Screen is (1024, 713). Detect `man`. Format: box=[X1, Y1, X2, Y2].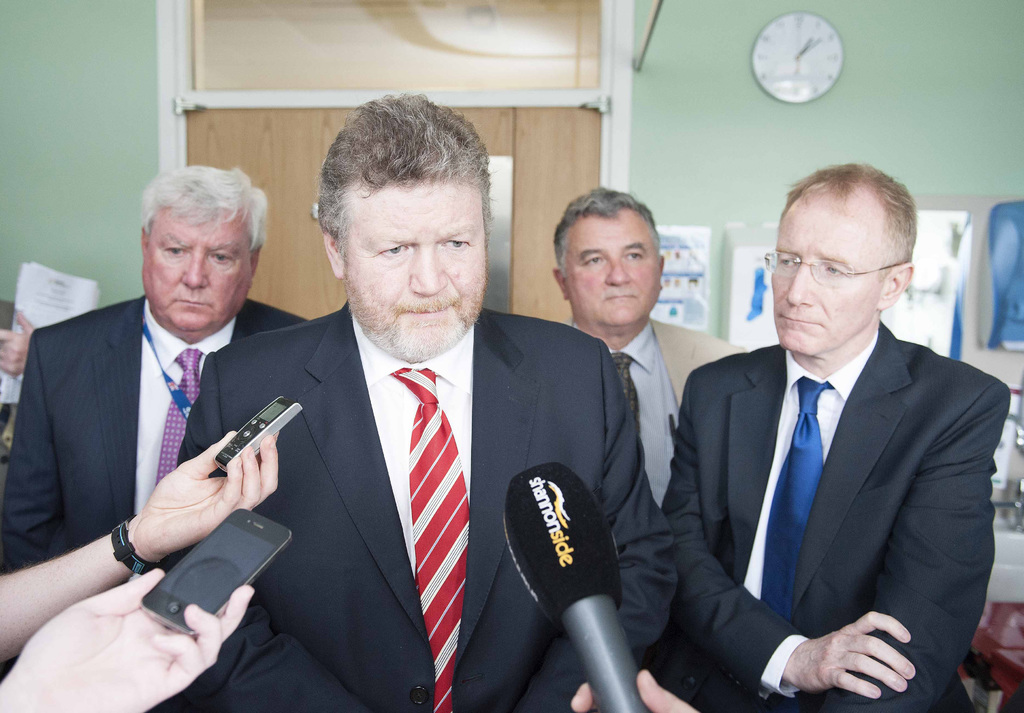
box=[0, 159, 308, 577].
